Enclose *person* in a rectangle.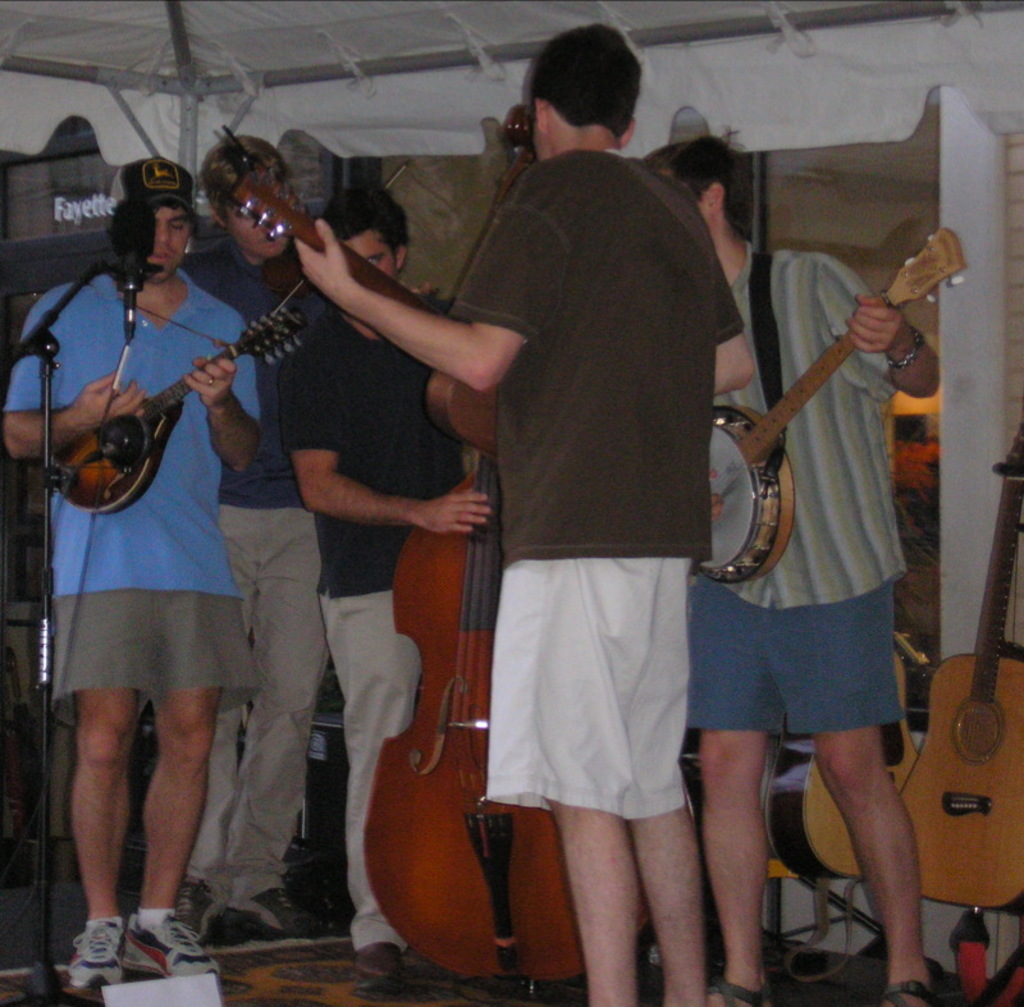
crop(640, 114, 941, 1006).
